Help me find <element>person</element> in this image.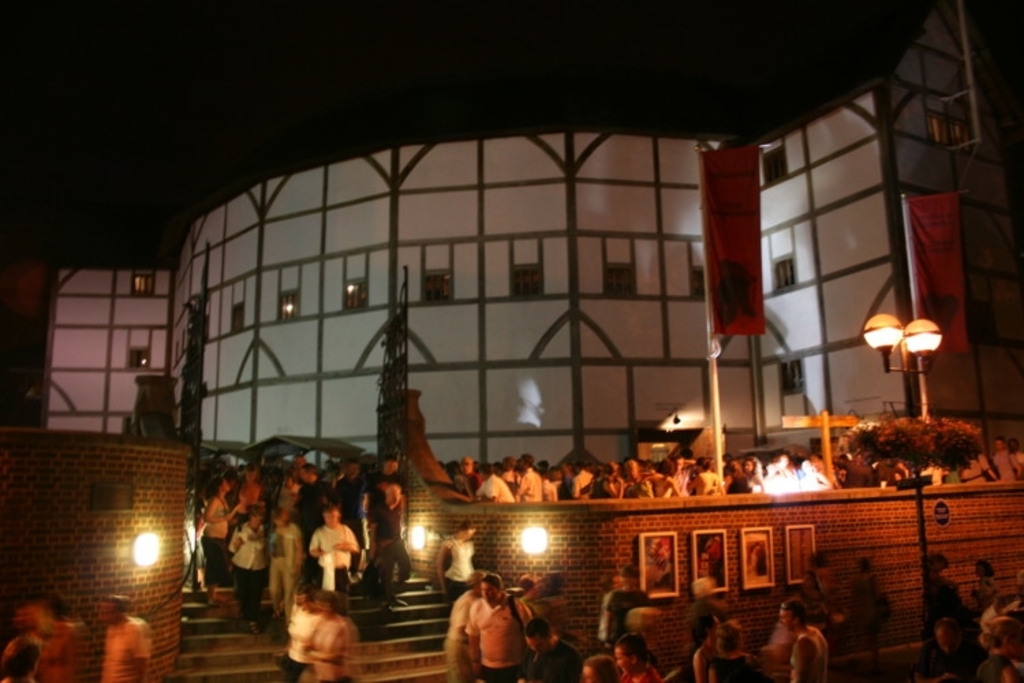
Found it: Rect(1009, 430, 1023, 499).
